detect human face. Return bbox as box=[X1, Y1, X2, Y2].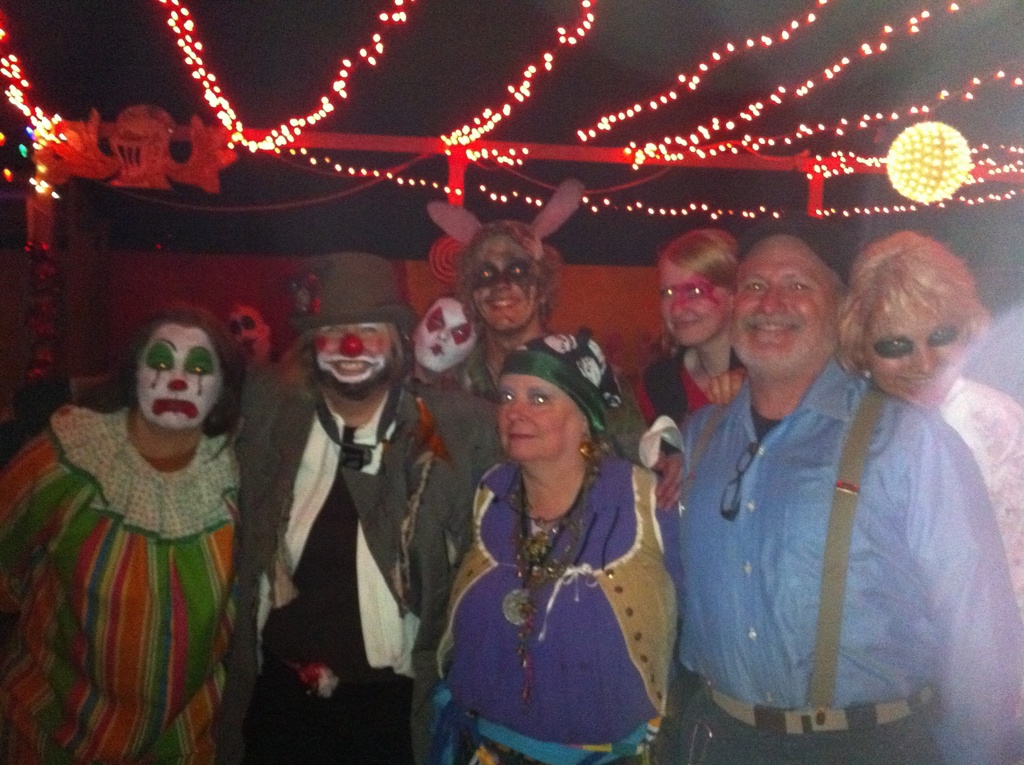
box=[865, 287, 969, 413].
